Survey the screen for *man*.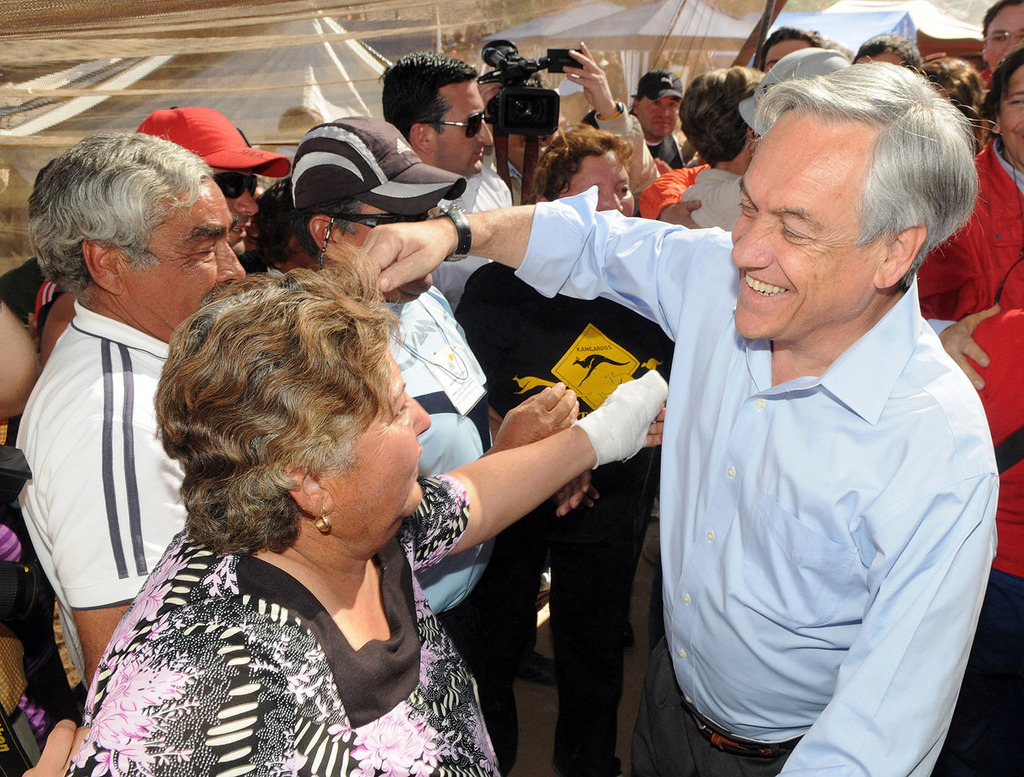
Survey found: left=626, top=64, right=686, bottom=173.
